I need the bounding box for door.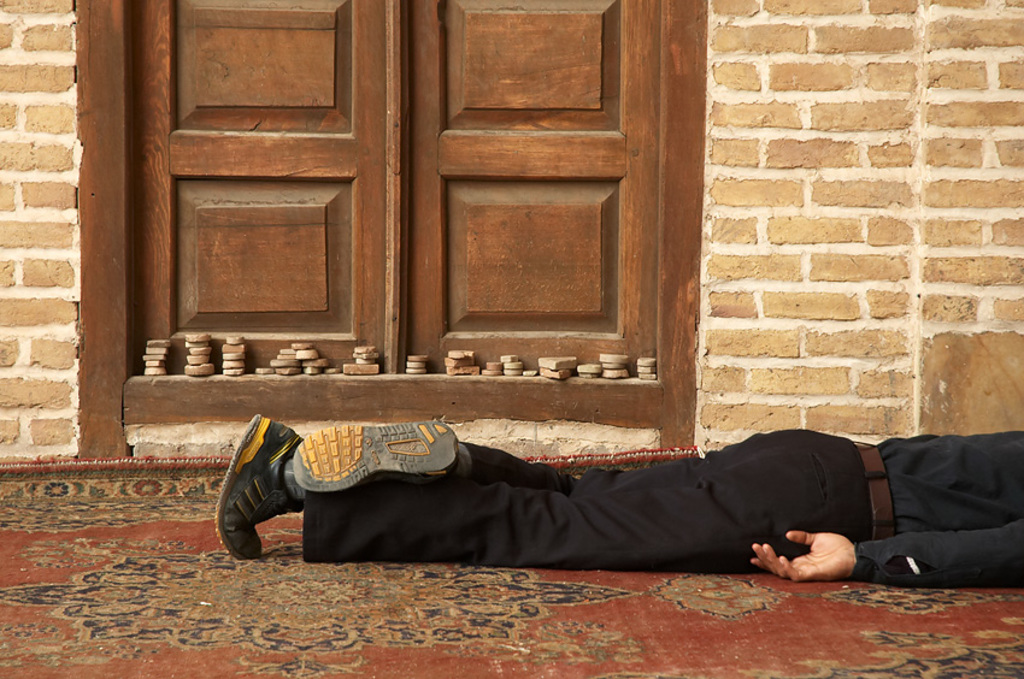
Here it is: [left=269, top=34, right=689, bottom=398].
